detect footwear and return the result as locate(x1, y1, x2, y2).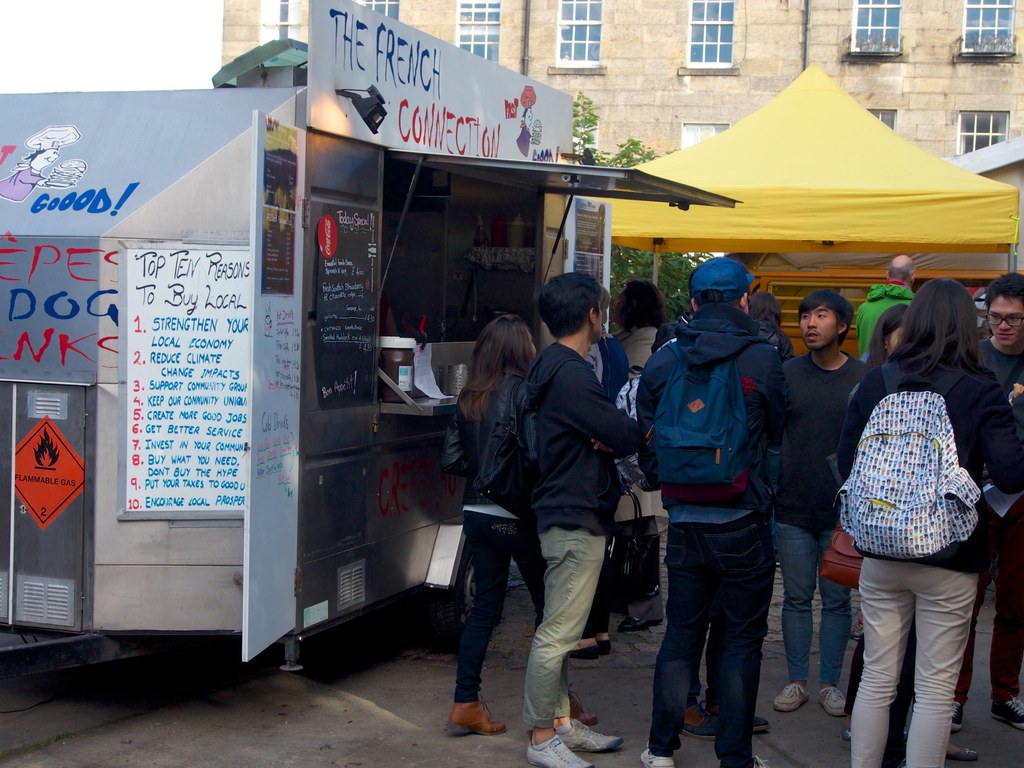
locate(636, 741, 674, 767).
